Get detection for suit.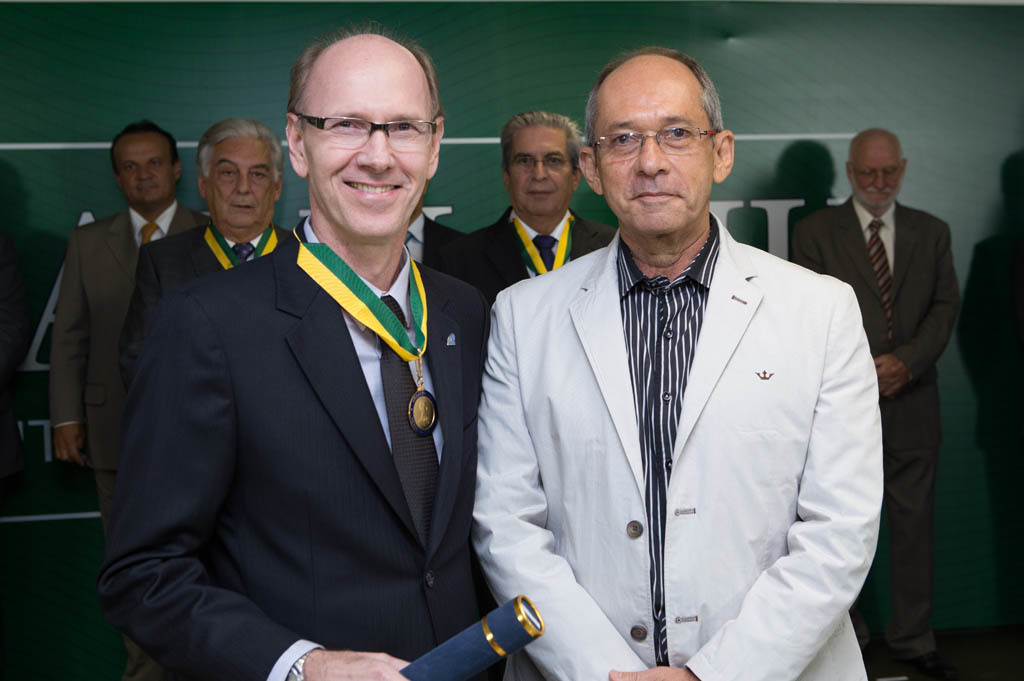
Detection: 958 227 1023 631.
